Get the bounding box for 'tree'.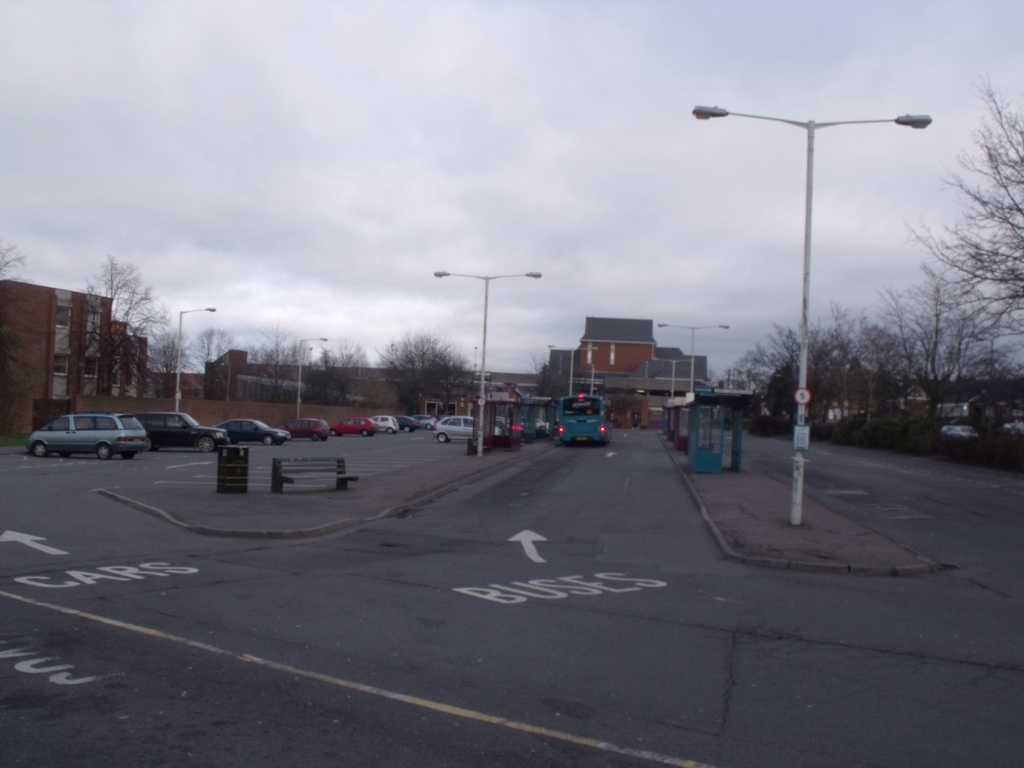
244:323:312:399.
